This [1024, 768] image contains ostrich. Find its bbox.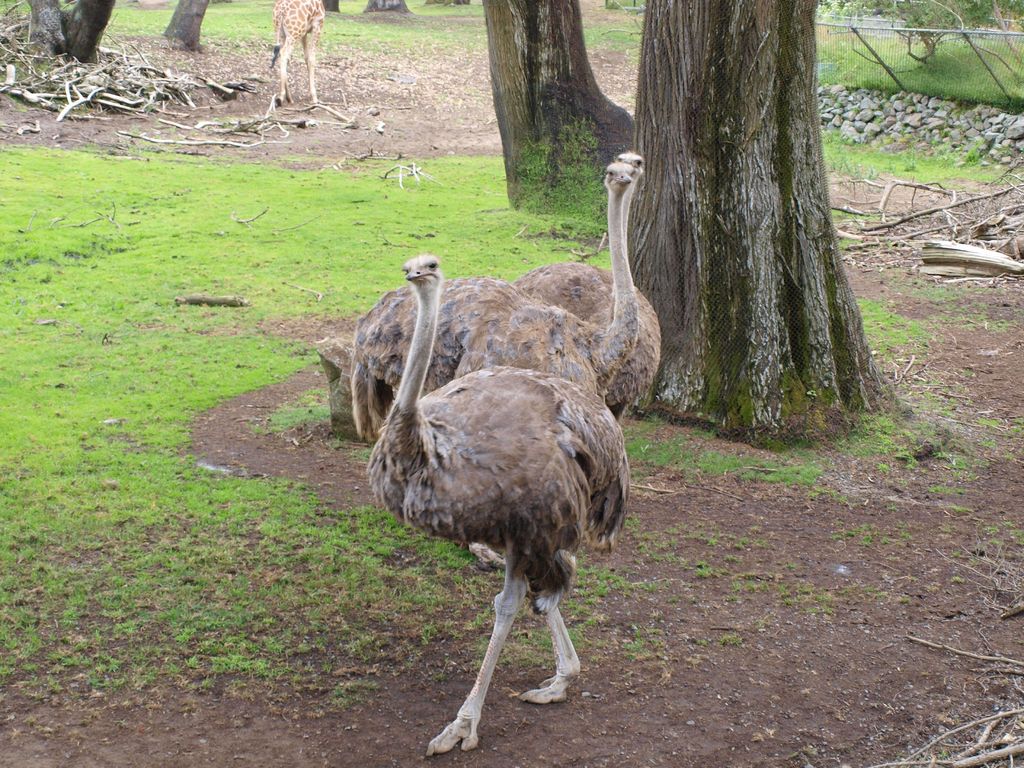
<box>347,159,644,569</box>.
